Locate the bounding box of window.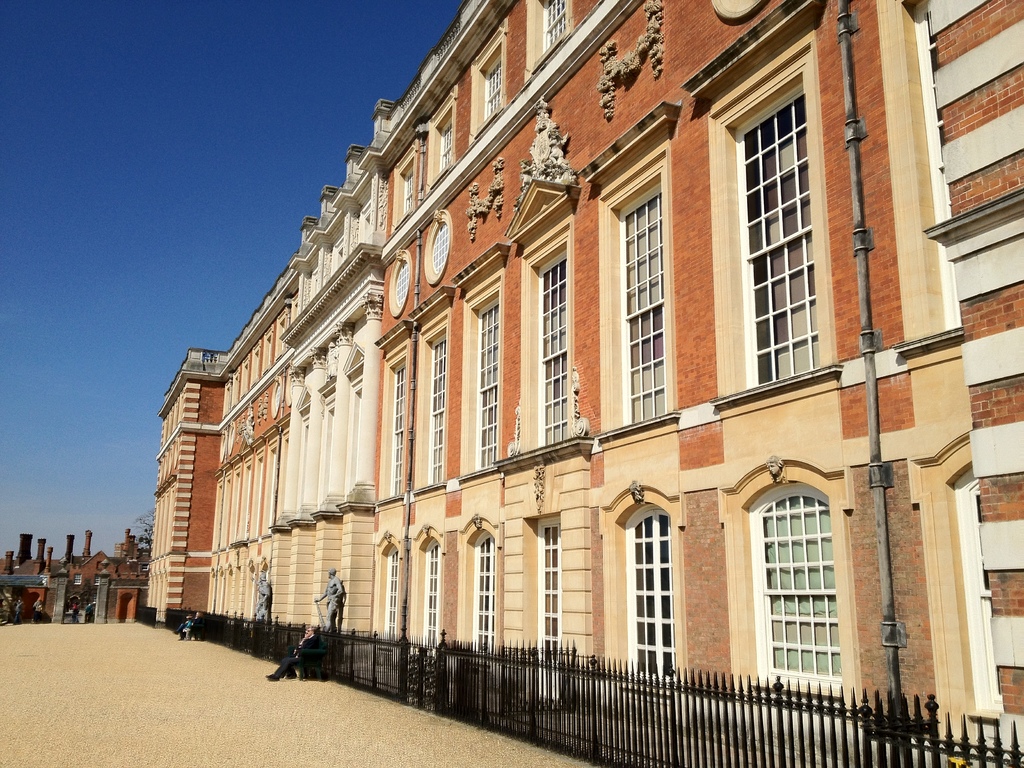
Bounding box: l=425, t=543, r=438, b=654.
